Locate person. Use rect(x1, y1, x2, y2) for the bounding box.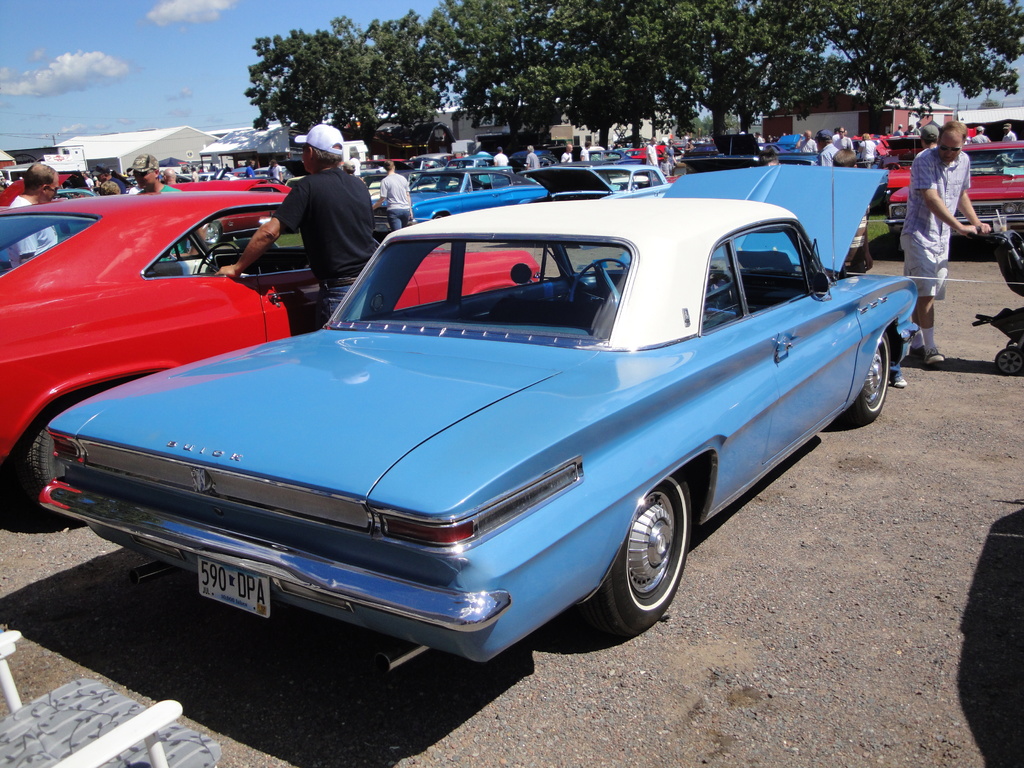
rect(916, 125, 938, 153).
